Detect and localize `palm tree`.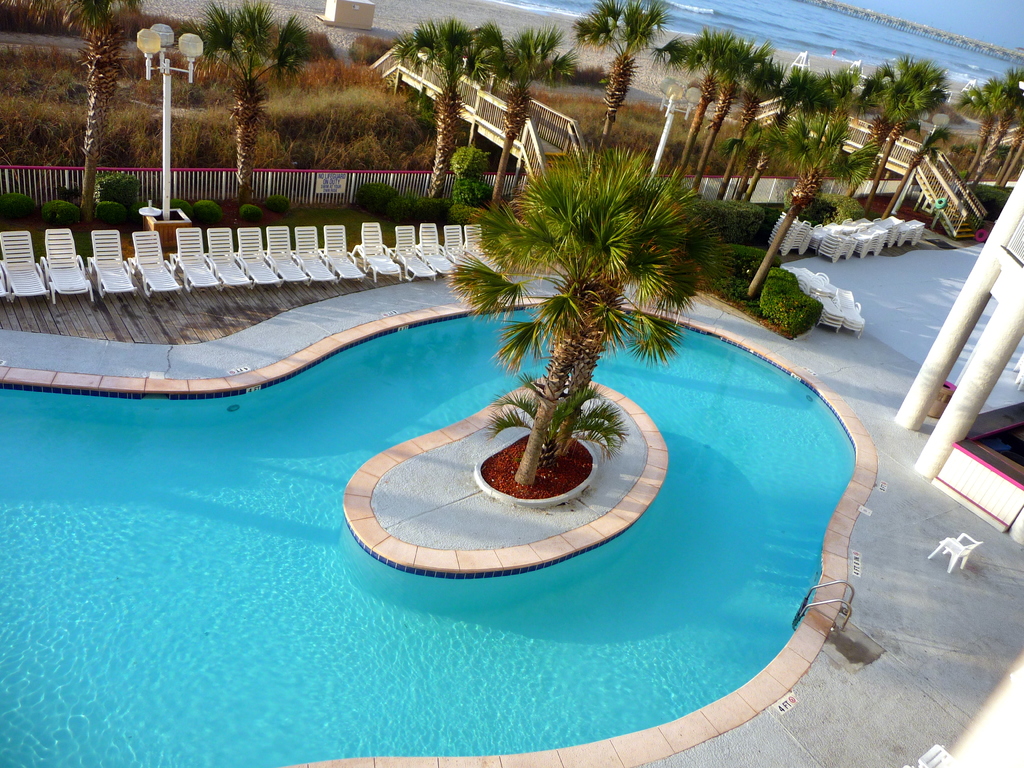
Localized at crop(980, 77, 1015, 177).
